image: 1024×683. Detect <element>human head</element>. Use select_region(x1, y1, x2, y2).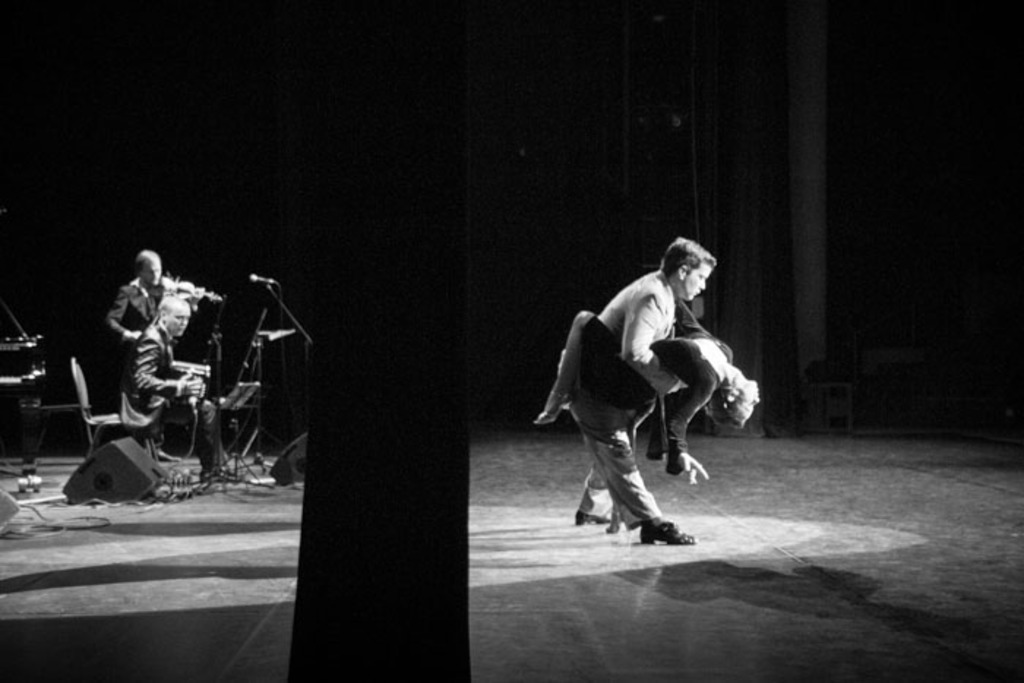
select_region(702, 376, 762, 429).
